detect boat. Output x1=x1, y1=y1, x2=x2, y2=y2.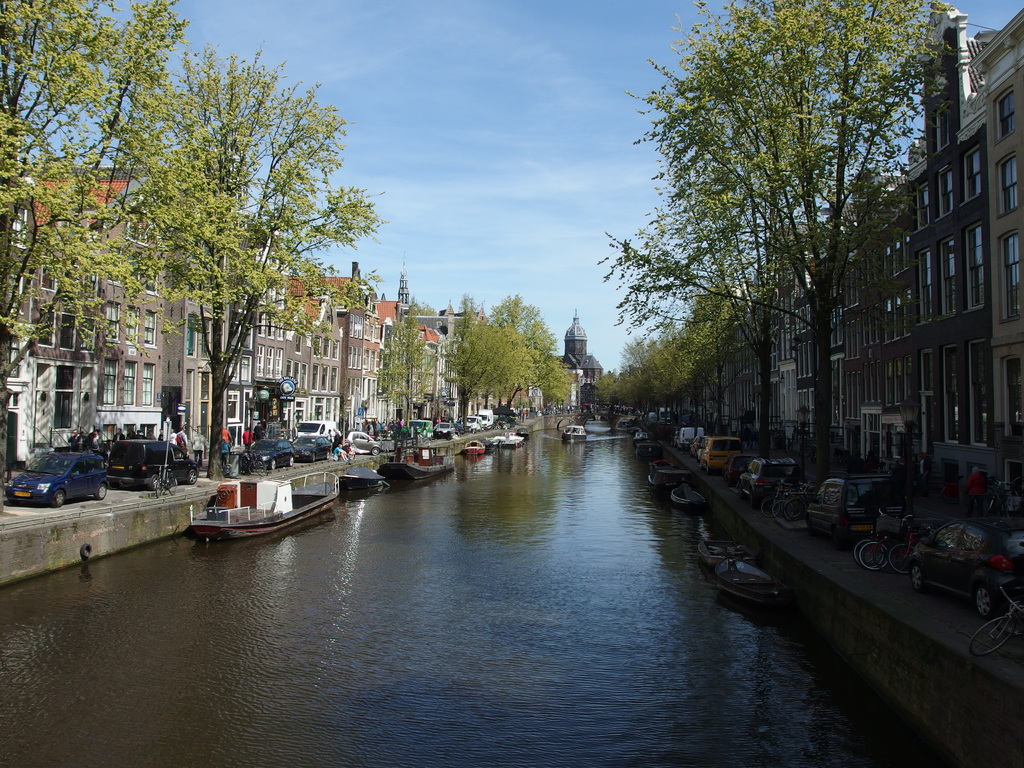
x1=632, y1=430, x2=669, y2=467.
